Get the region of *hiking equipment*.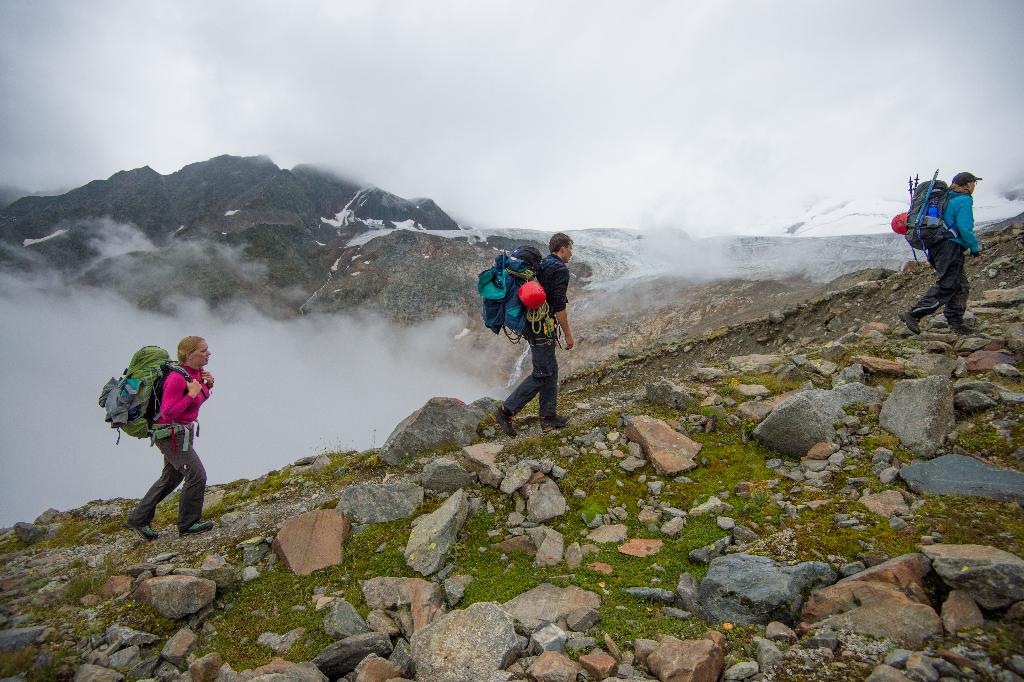
box(97, 345, 200, 450).
